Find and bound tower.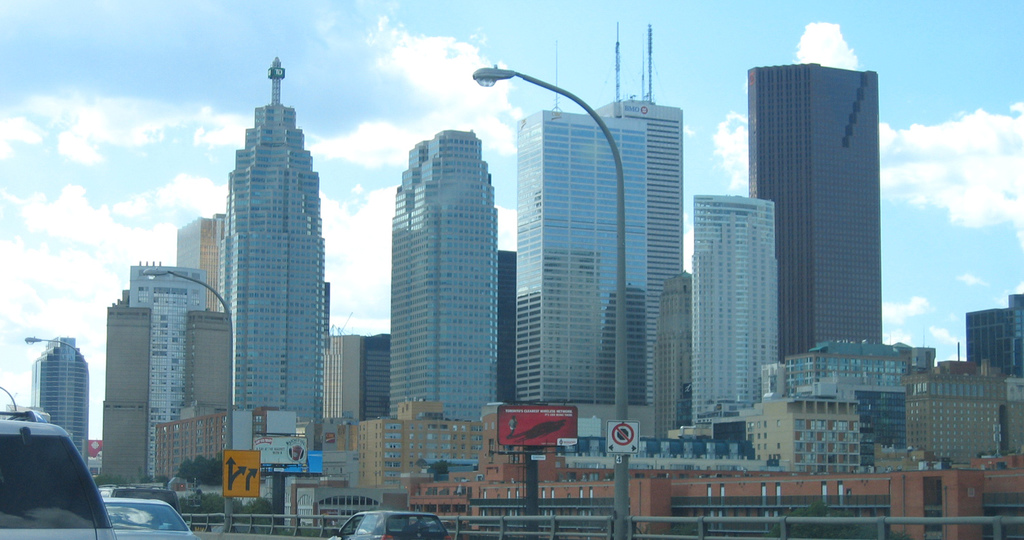
Bound: [left=1008, top=292, right=1023, bottom=384].
